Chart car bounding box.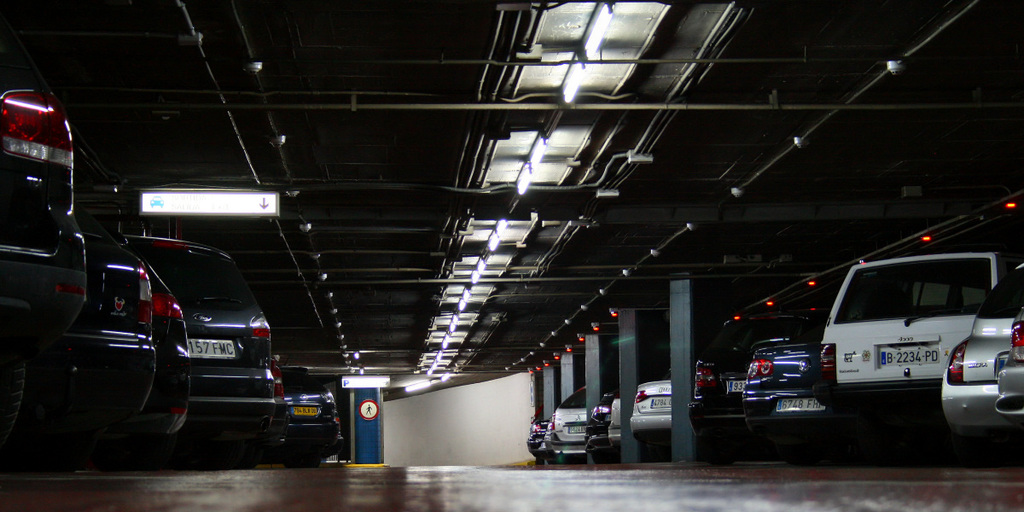
Charted: [x1=993, y1=313, x2=1023, y2=429].
